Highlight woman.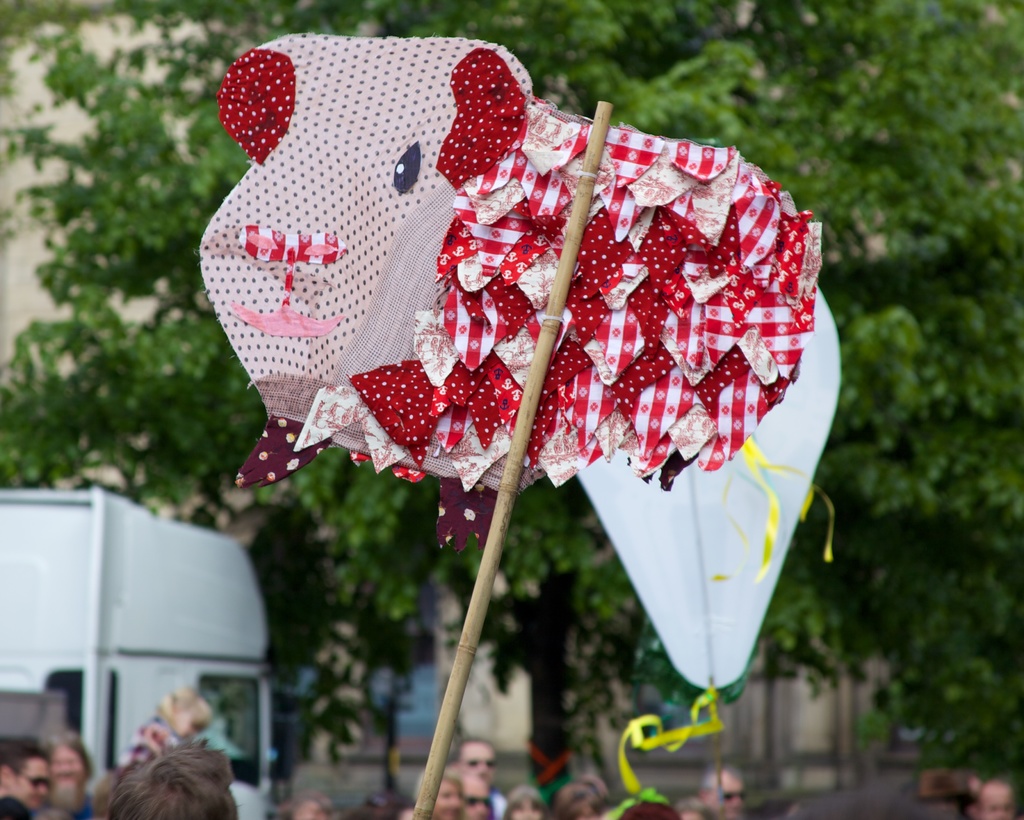
Highlighted region: (x1=417, y1=767, x2=462, y2=819).
